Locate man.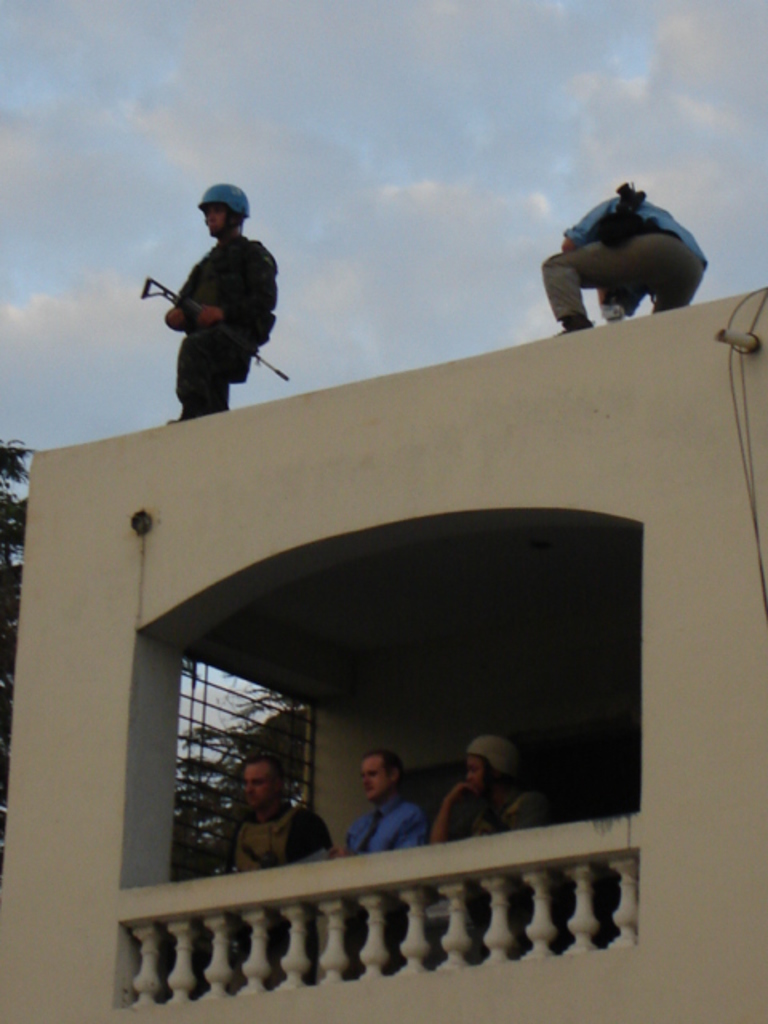
Bounding box: region(157, 176, 280, 419).
